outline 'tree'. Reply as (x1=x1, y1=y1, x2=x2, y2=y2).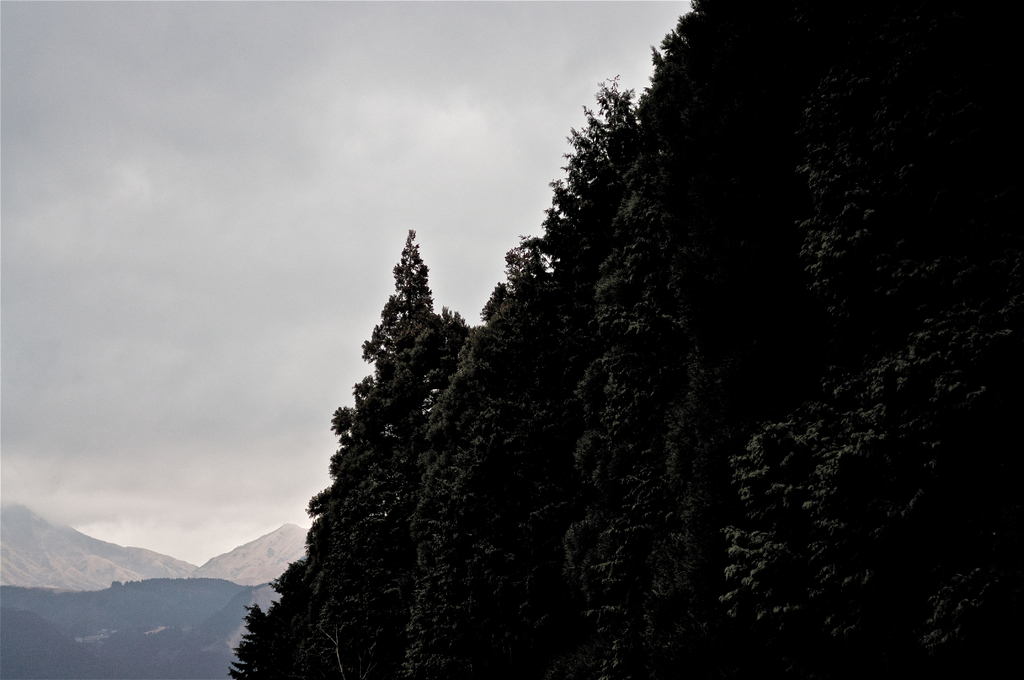
(x1=227, y1=0, x2=1023, y2=679).
